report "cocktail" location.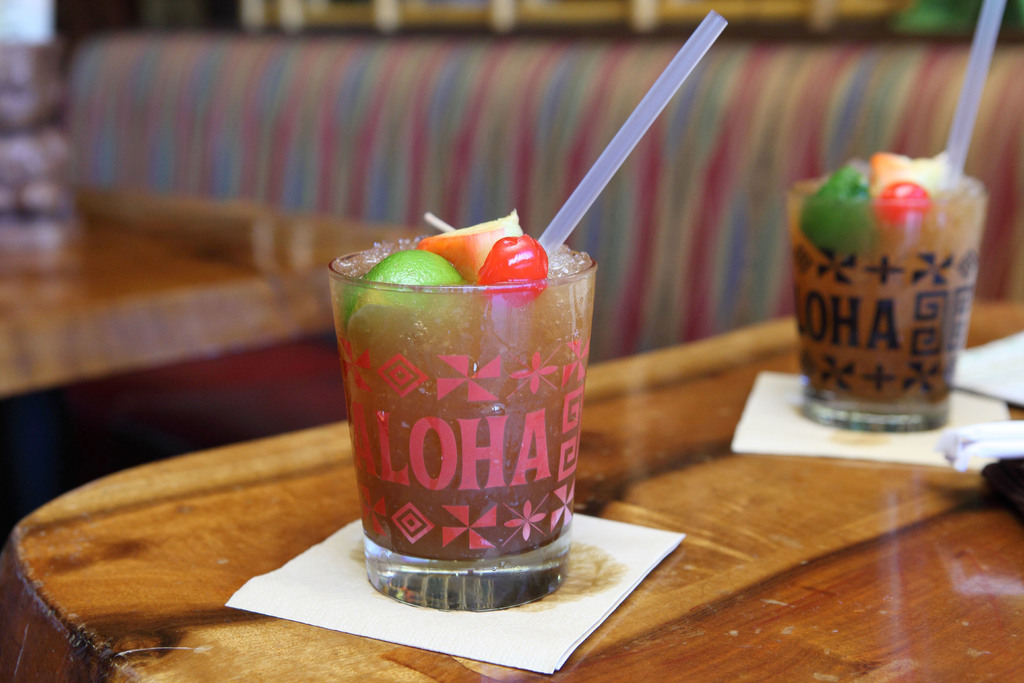
Report: [left=782, top=0, right=1000, bottom=431].
